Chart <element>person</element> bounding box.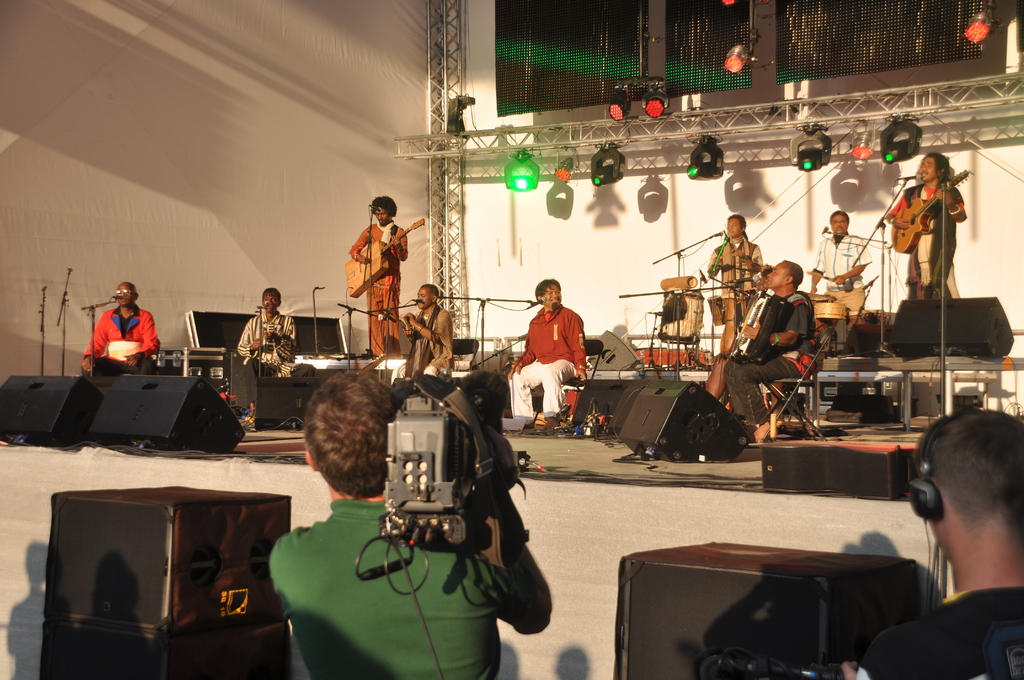
Charted: bbox(74, 278, 161, 379).
